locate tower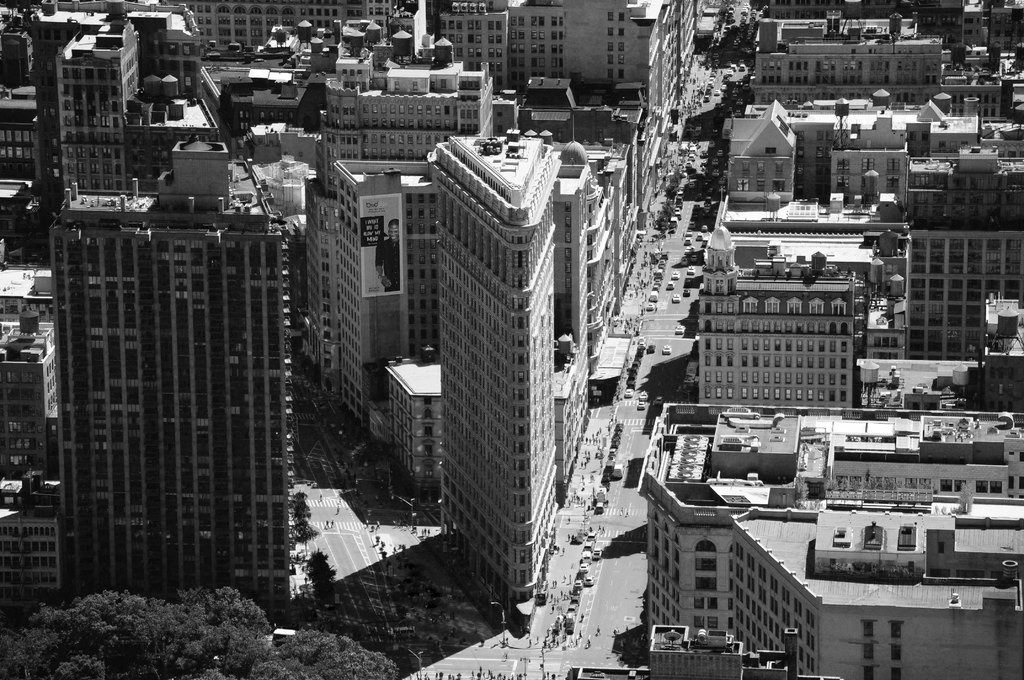
<region>865, 215, 1023, 369</region>
